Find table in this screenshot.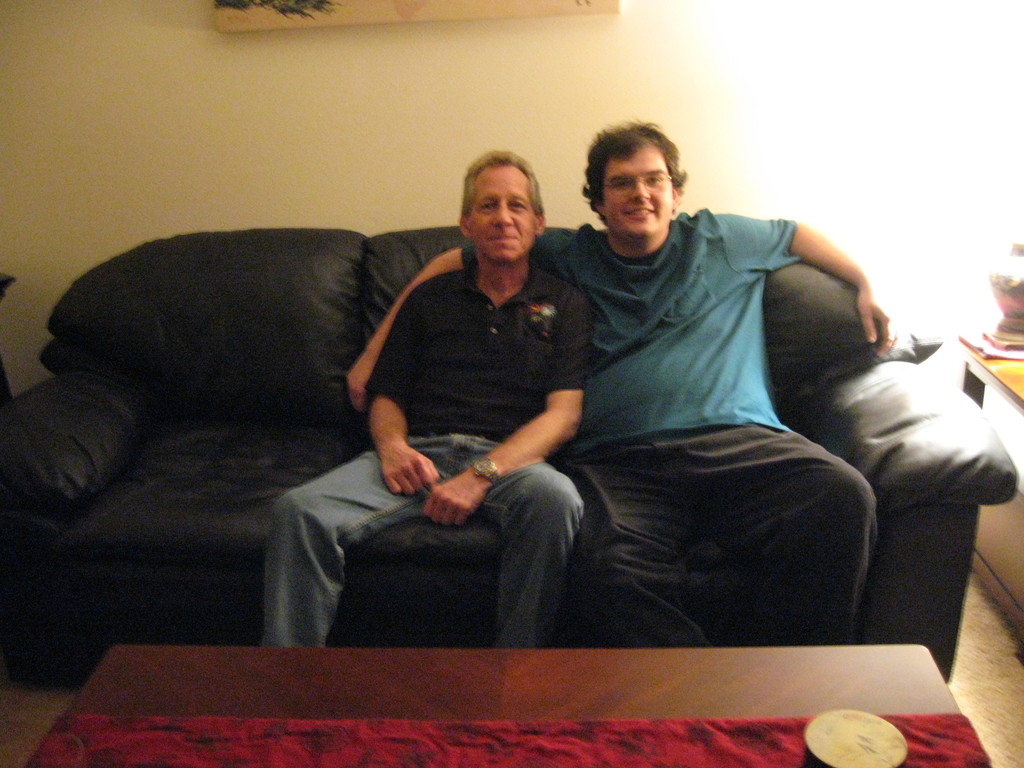
The bounding box for table is crop(27, 641, 987, 767).
